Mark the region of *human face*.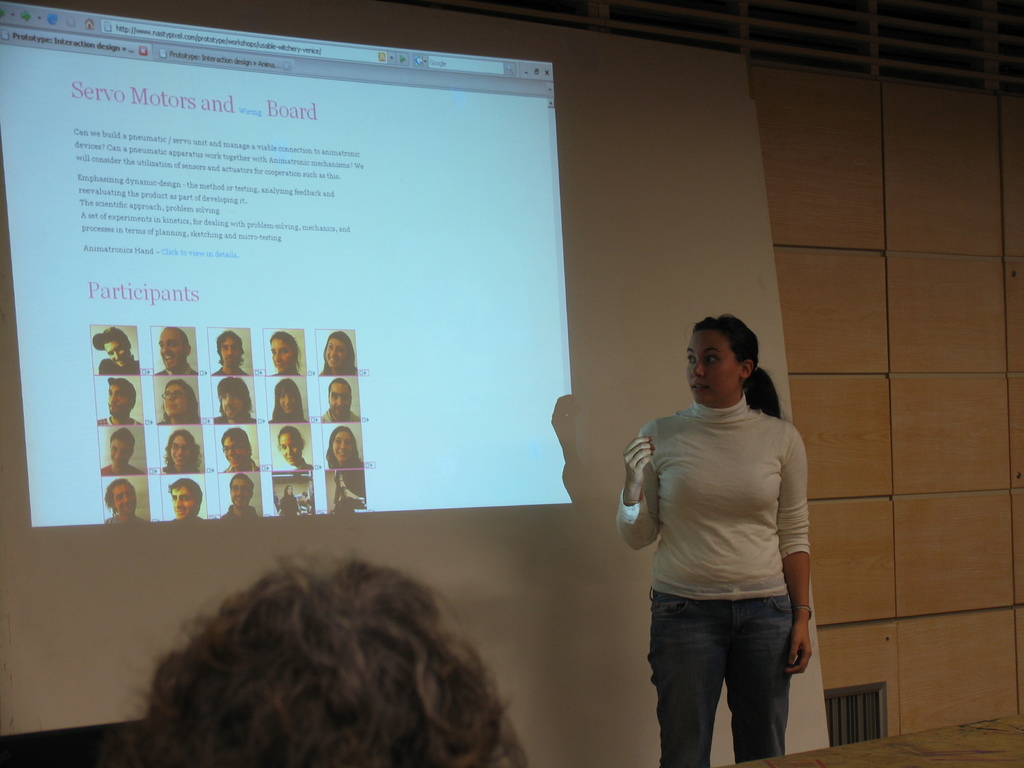
Region: [x1=329, y1=380, x2=353, y2=420].
